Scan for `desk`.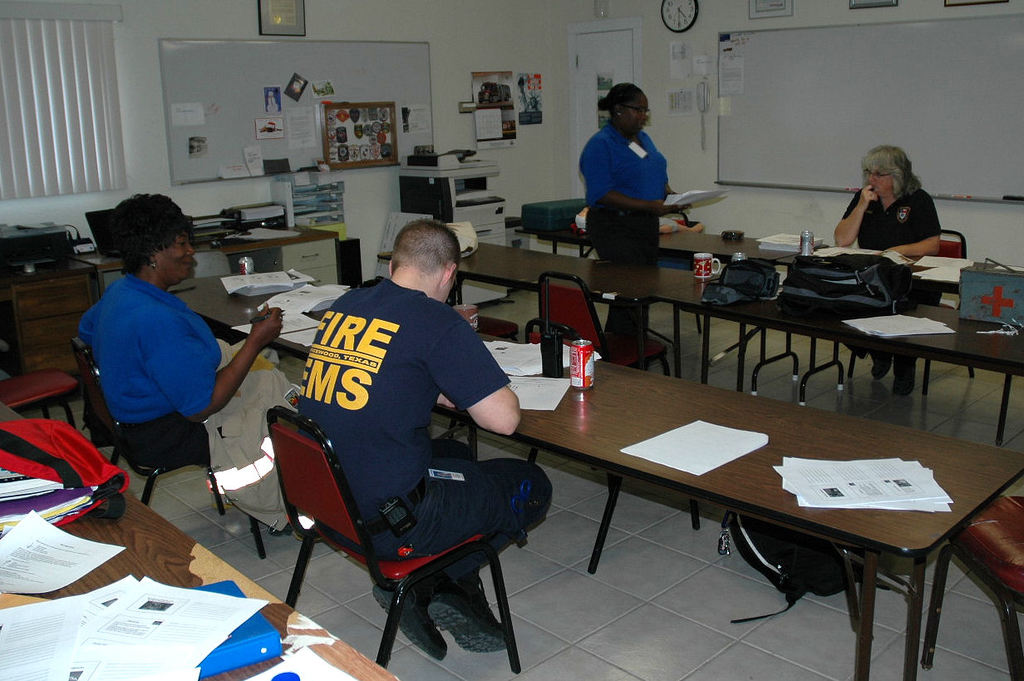
Scan result: locate(165, 276, 1020, 680).
